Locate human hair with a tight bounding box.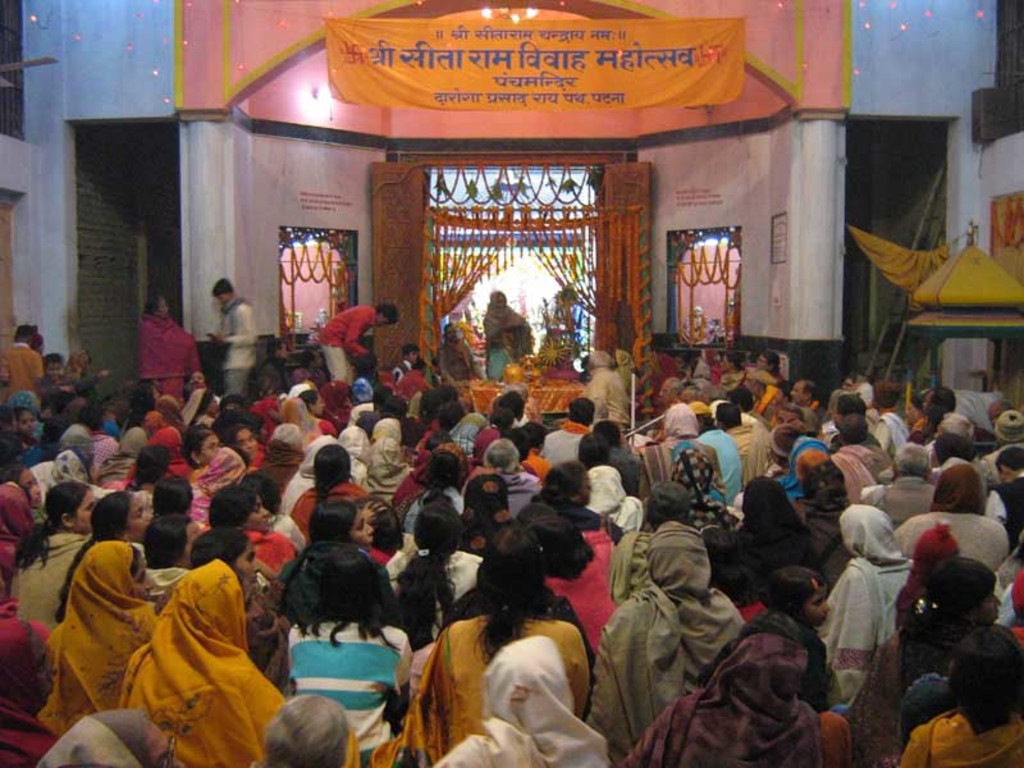
bbox=(431, 520, 580, 669).
